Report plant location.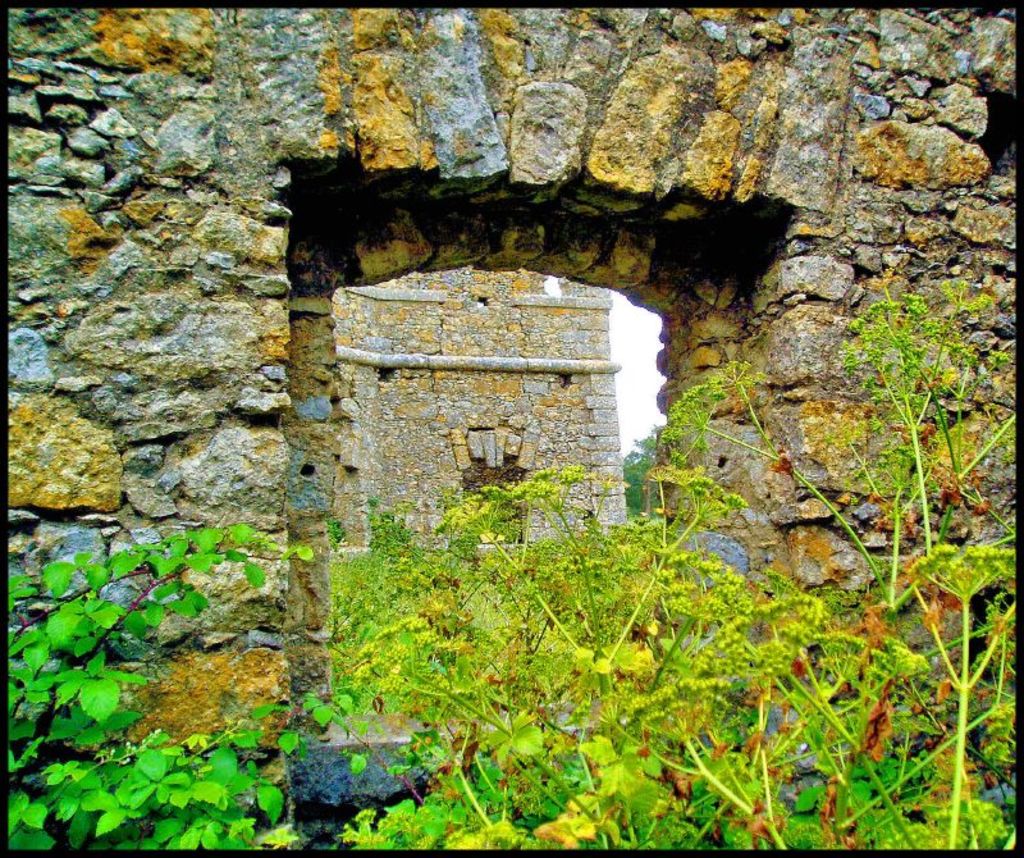
Report: x1=4 y1=520 x2=312 y2=853.
